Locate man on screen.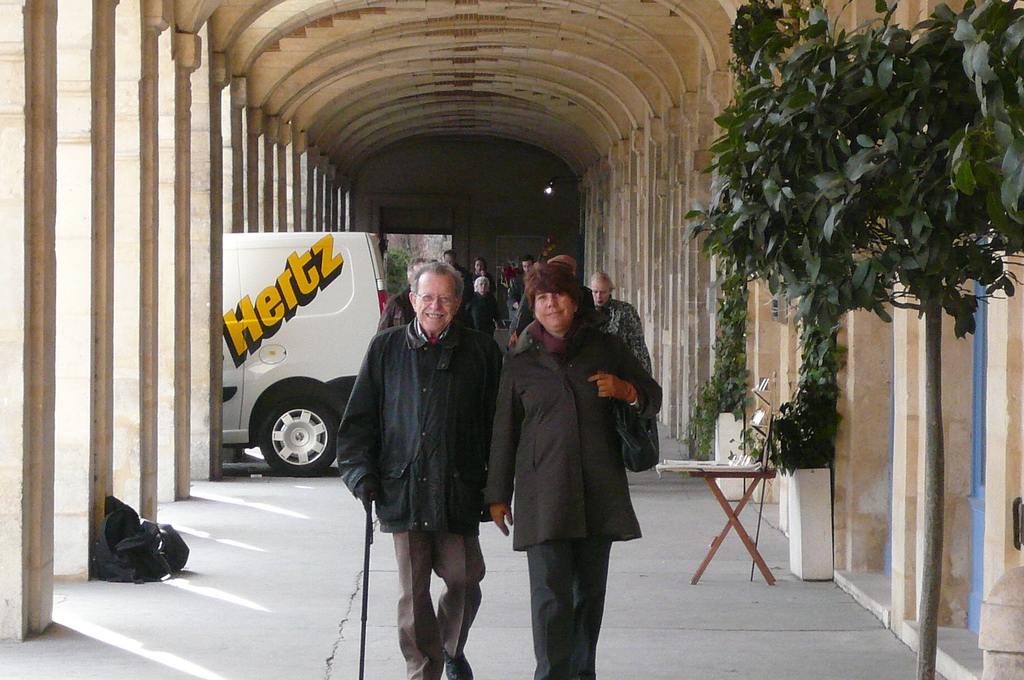
On screen at [349,240,509,650].
